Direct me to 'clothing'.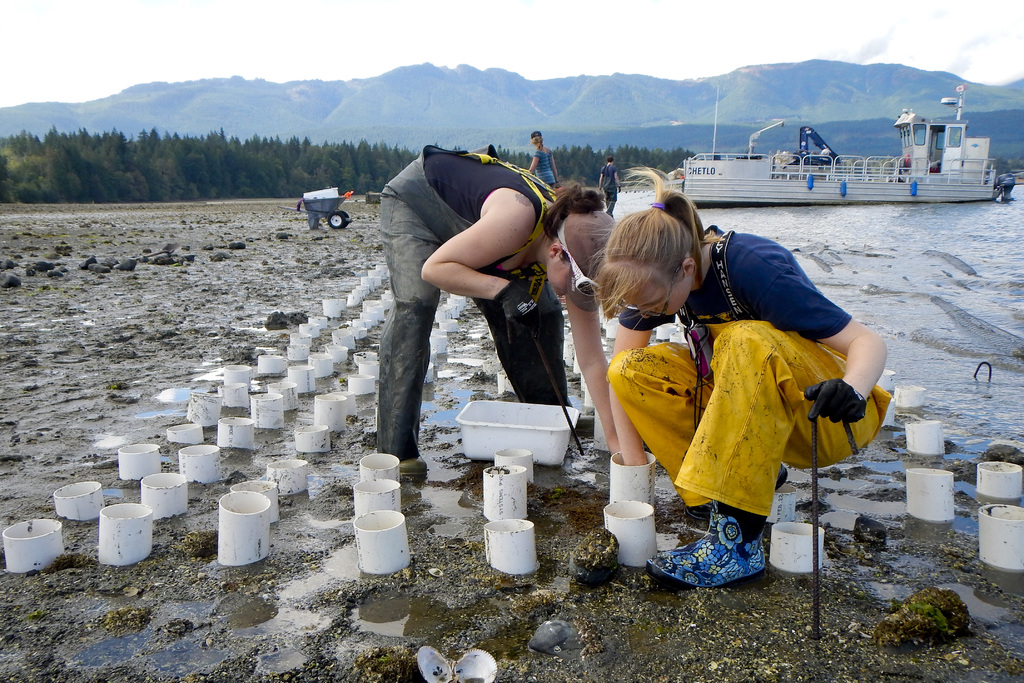
Direction: left=607, top=266, right=859, bottom=513.
